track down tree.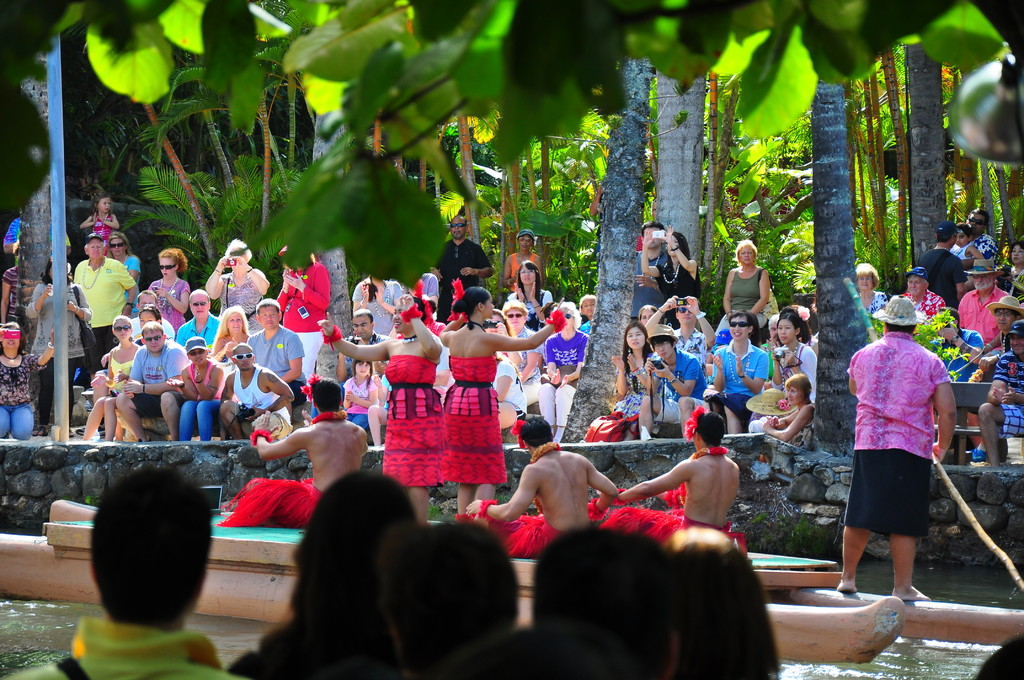
Tracked to Rect(806, 66, 868, 451).
